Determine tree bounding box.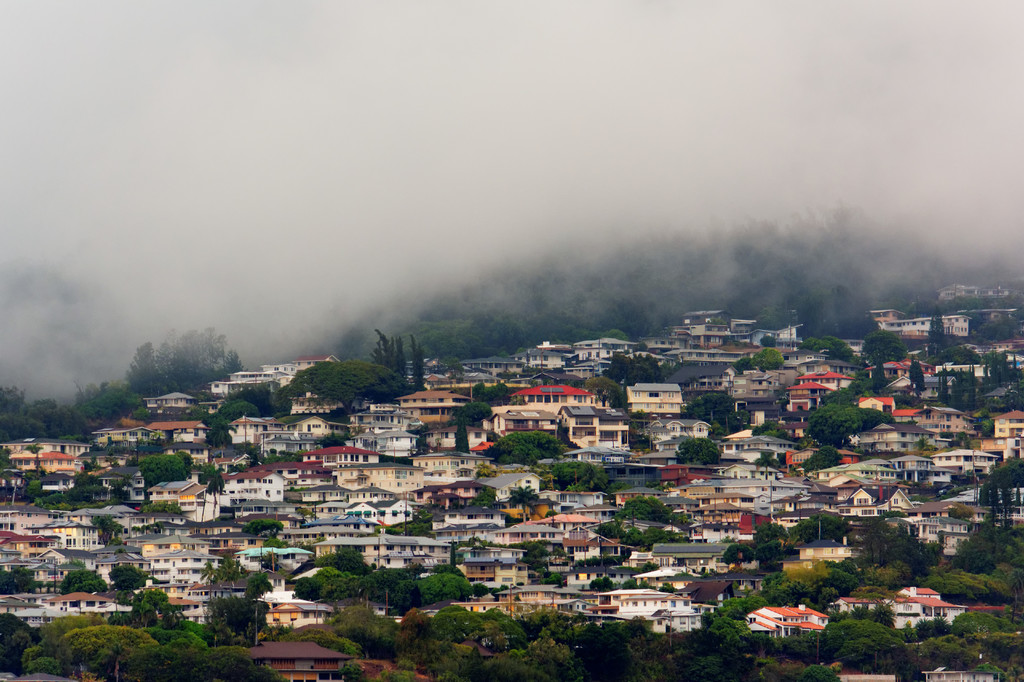
Determined: <box>611,353,628,385</box>.
